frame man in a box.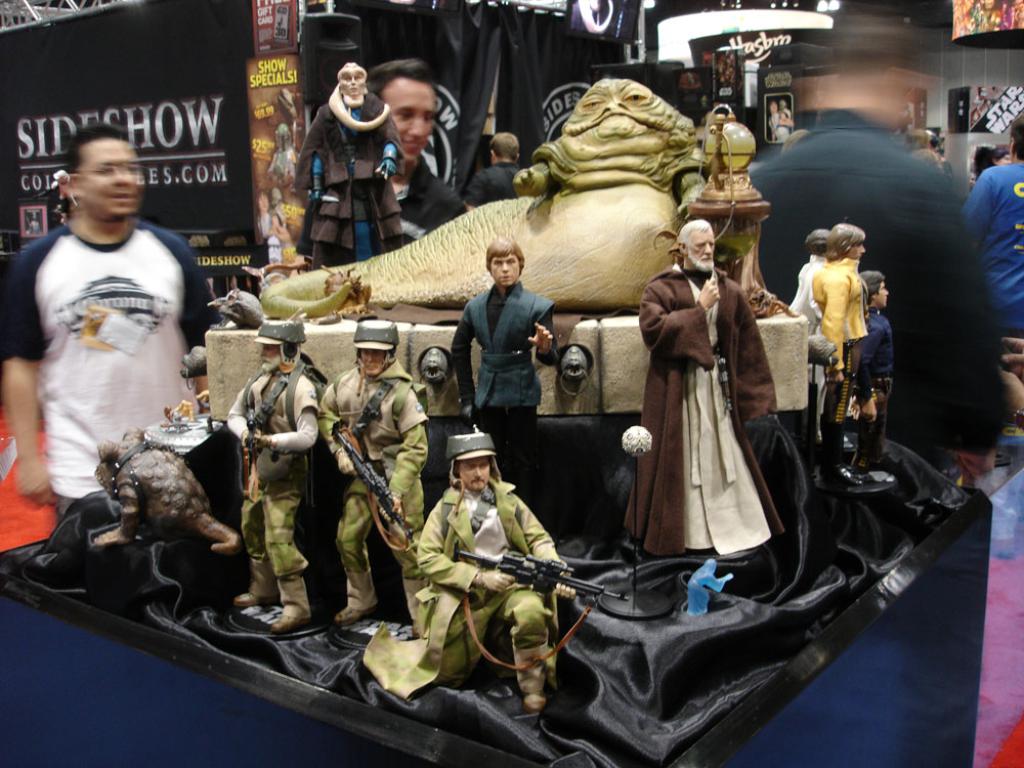
[left=294, top=63, right=402, bottom=265].
